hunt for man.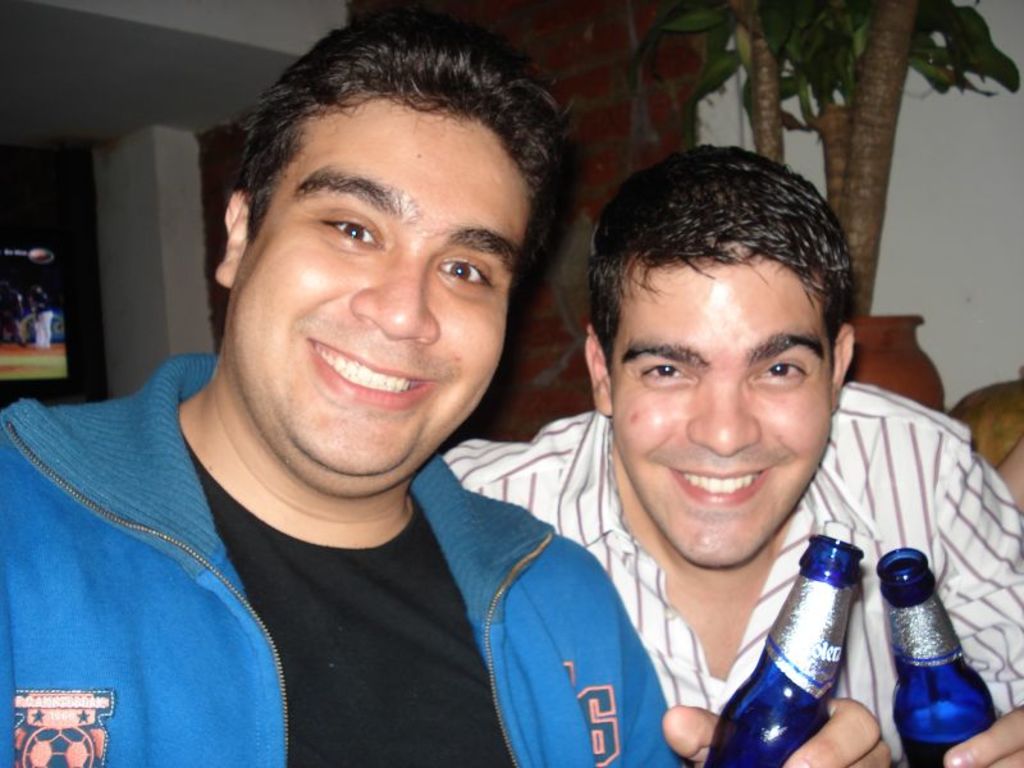
Hunted down at bbox=(0, 24, 895, 767).
